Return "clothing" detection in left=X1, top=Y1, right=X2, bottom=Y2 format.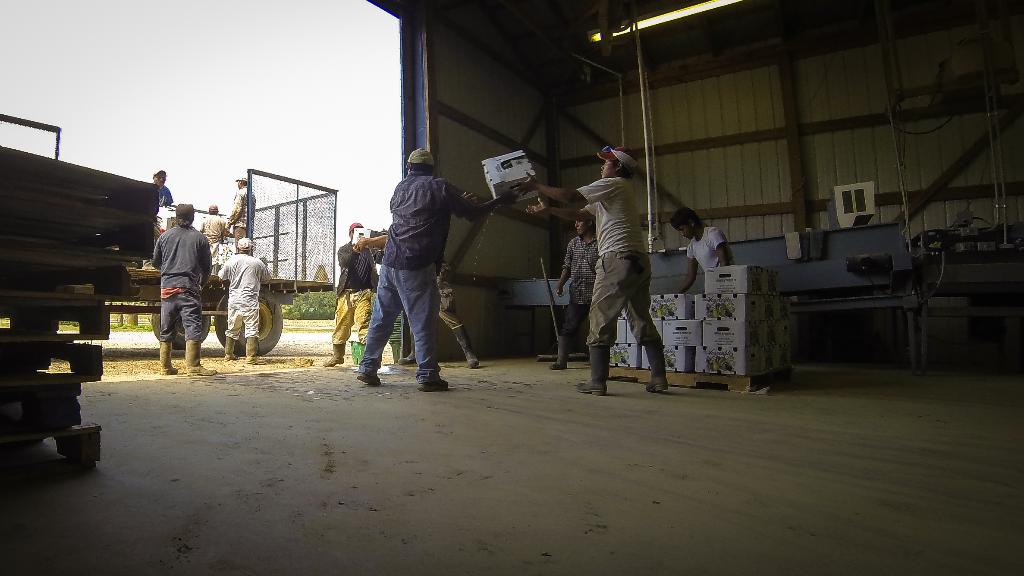
left=331, top=238, right=385, bottom=343.
